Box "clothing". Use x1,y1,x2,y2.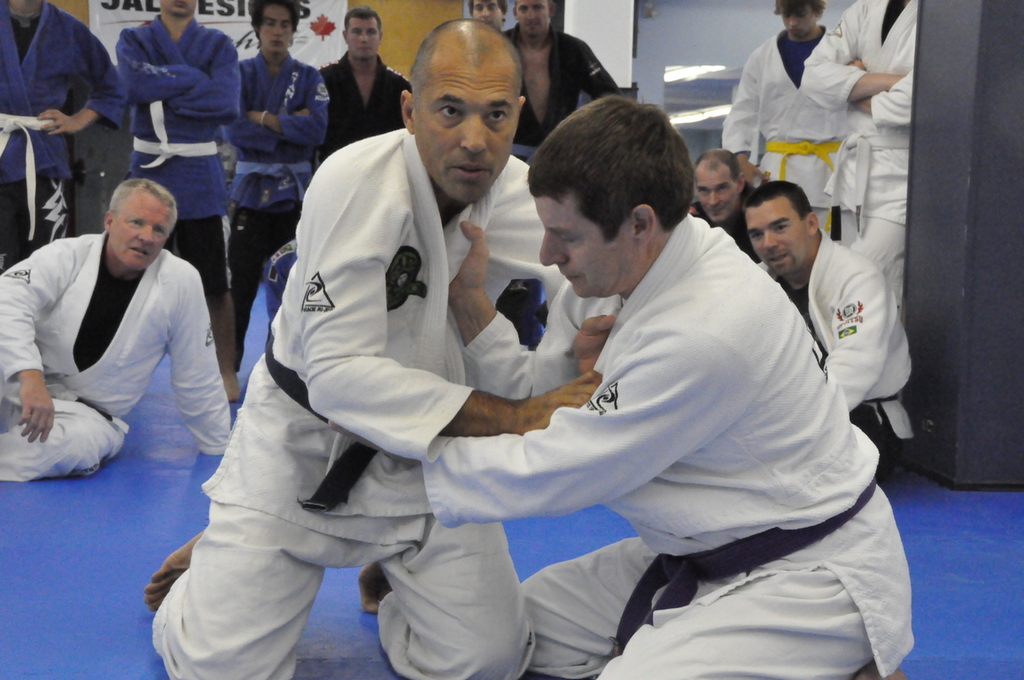
501,21,620,163.
